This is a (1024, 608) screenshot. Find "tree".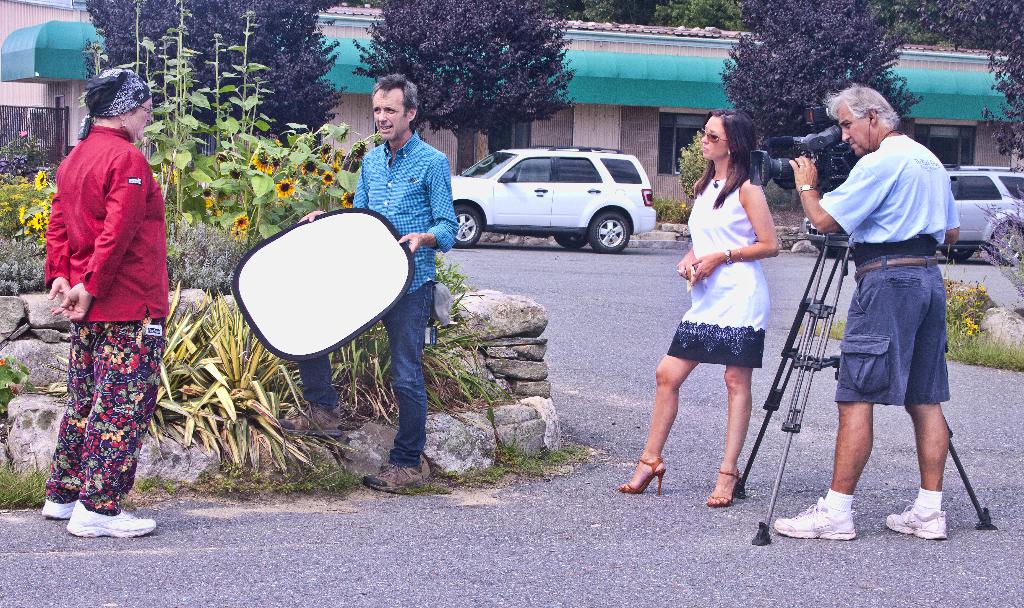
Bounding box: 353/0/580/176.
